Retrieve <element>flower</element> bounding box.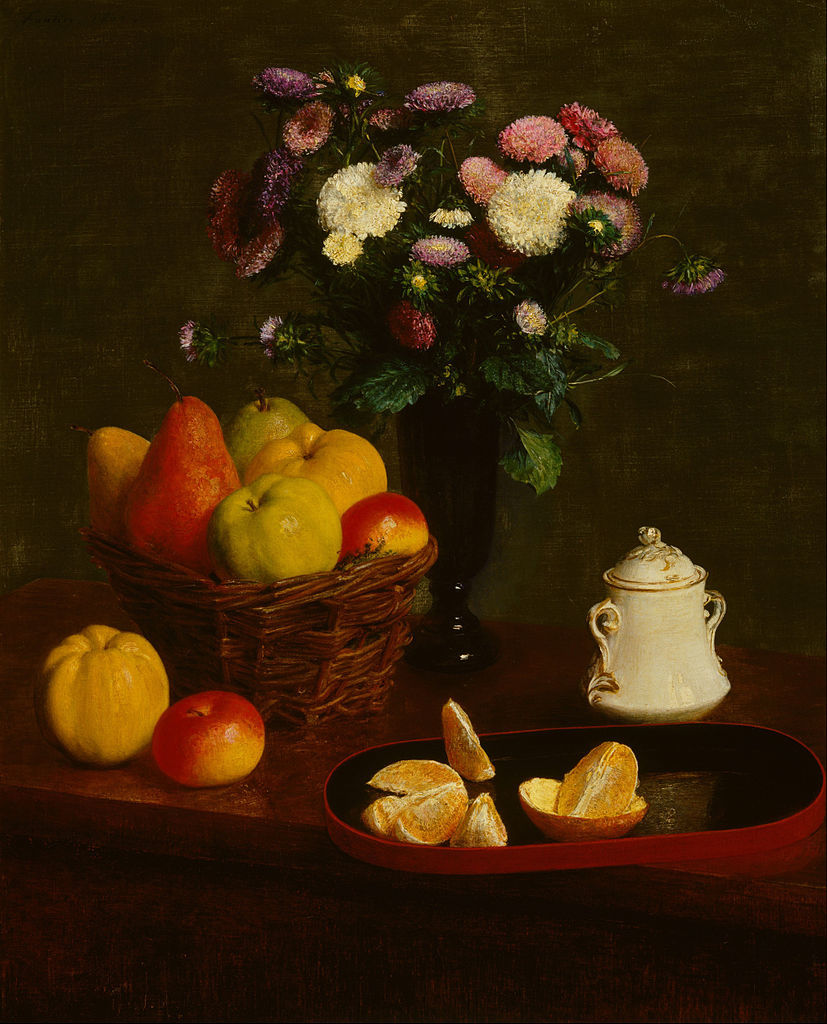
Bounding box: bbox=(282, 111, 330, 154).
